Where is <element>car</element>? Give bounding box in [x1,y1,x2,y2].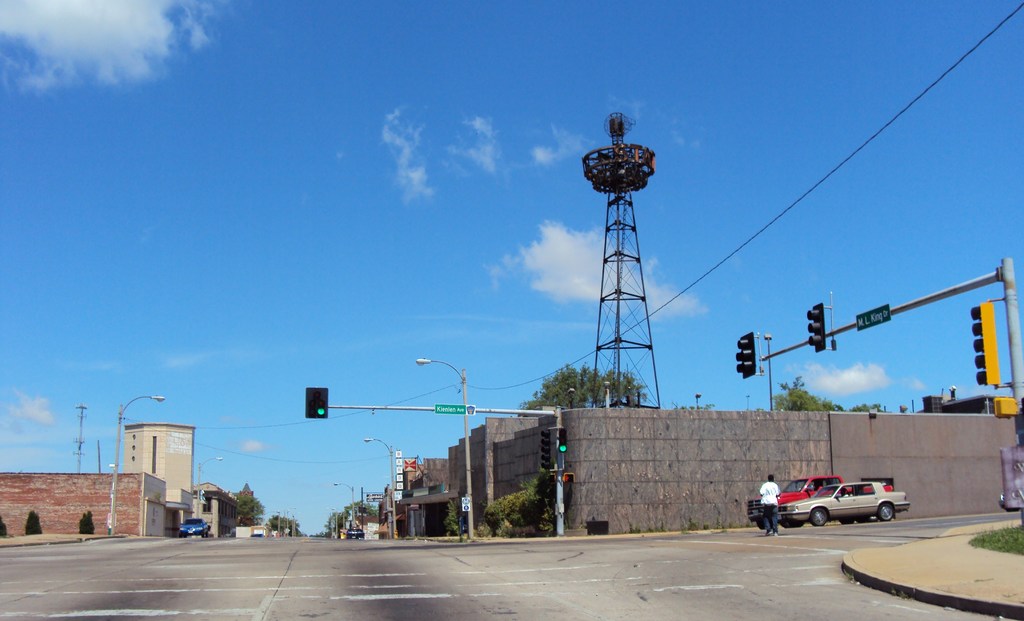
[344,529,365,540].
